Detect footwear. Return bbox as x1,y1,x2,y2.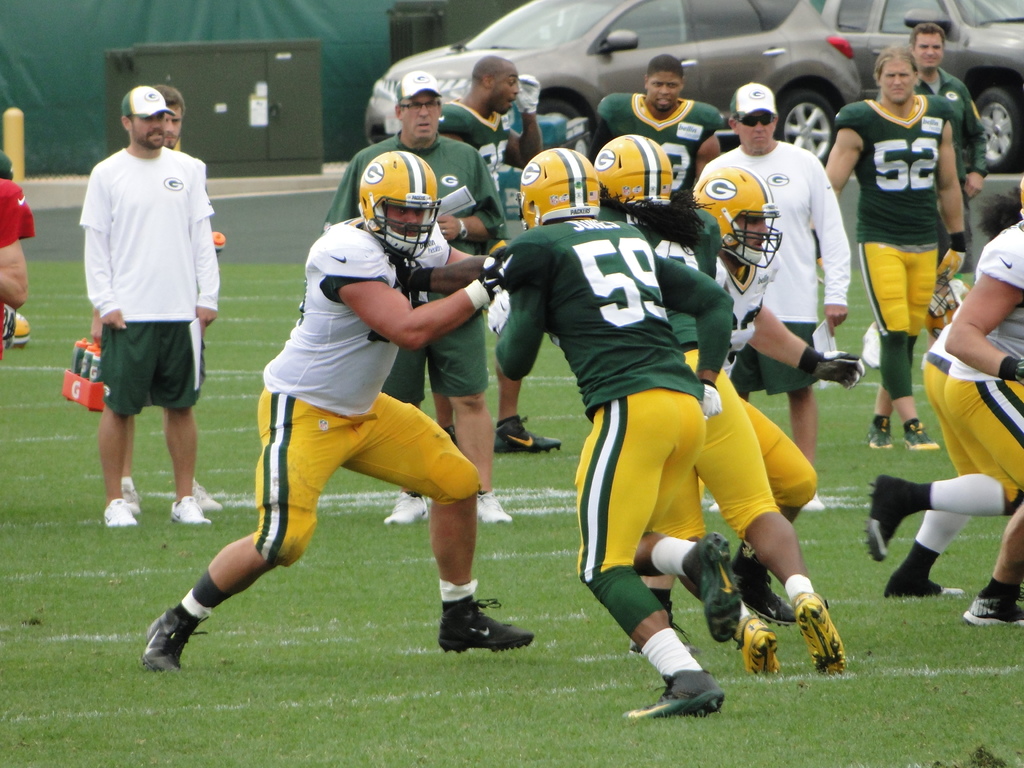
436,597,534,651.
